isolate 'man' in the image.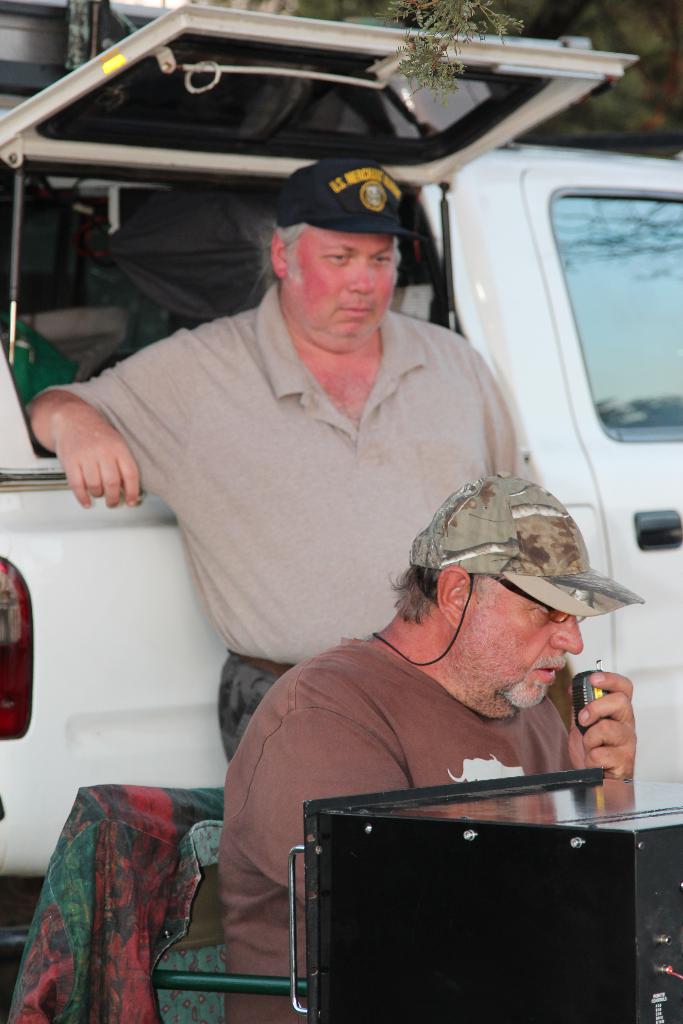
Isolated region: (217,477,664,1023).
